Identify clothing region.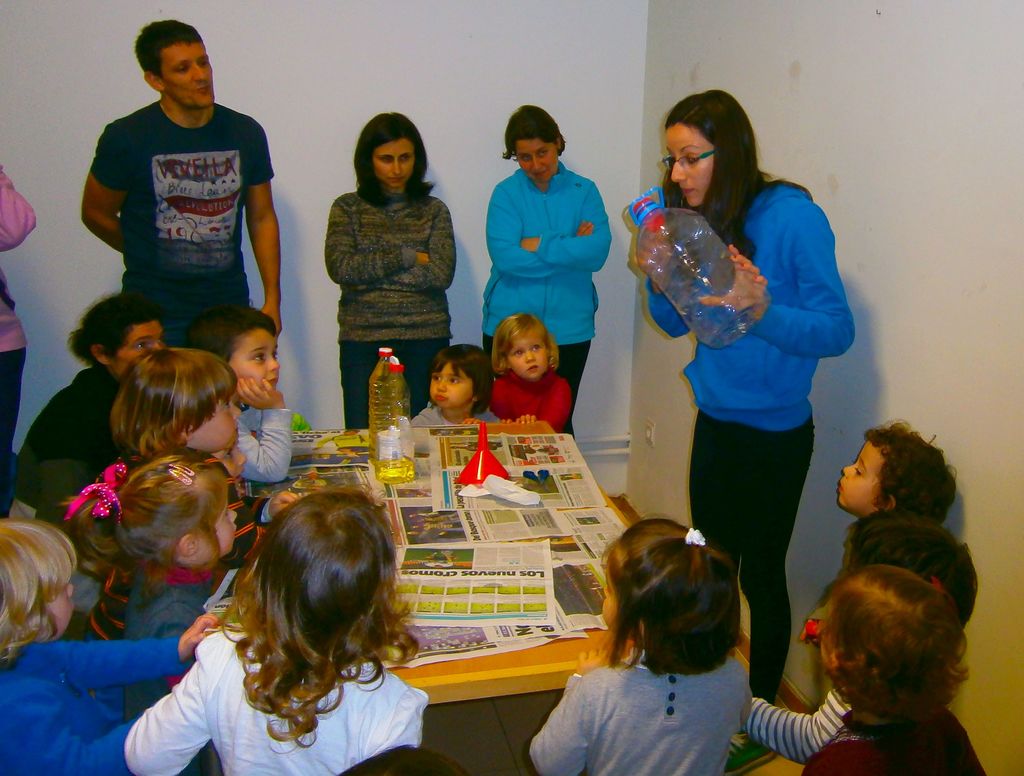
Region: bbox(13, 359, 113, 478).
